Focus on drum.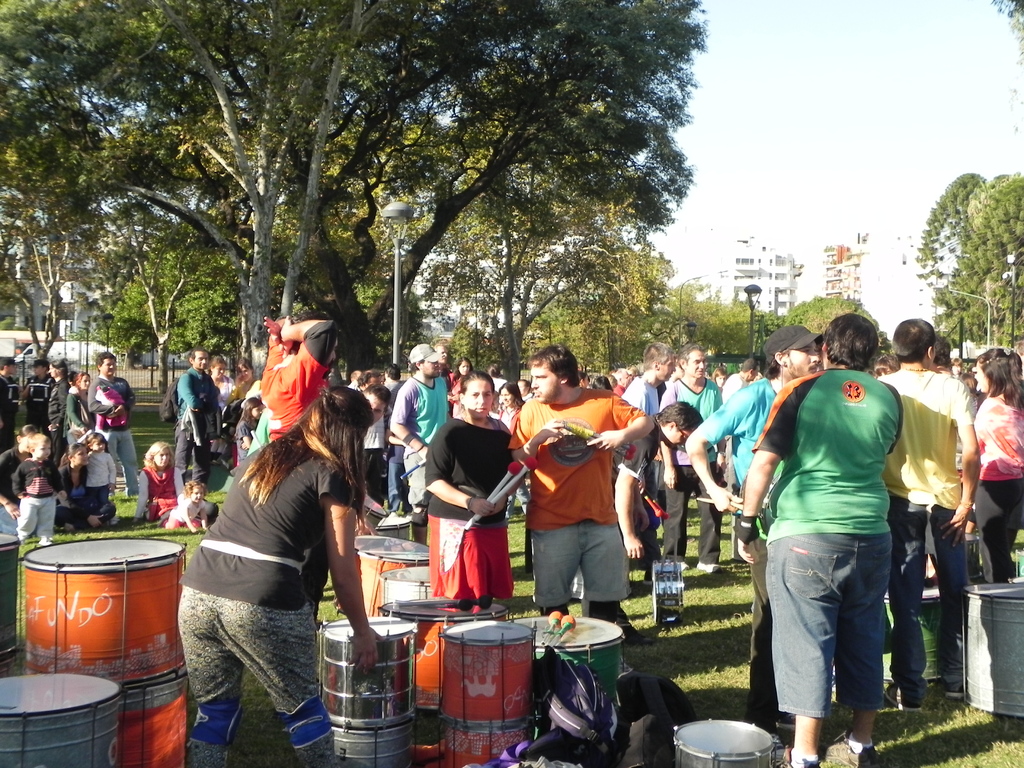
Focused at rect(119, 679, 217, 767).
